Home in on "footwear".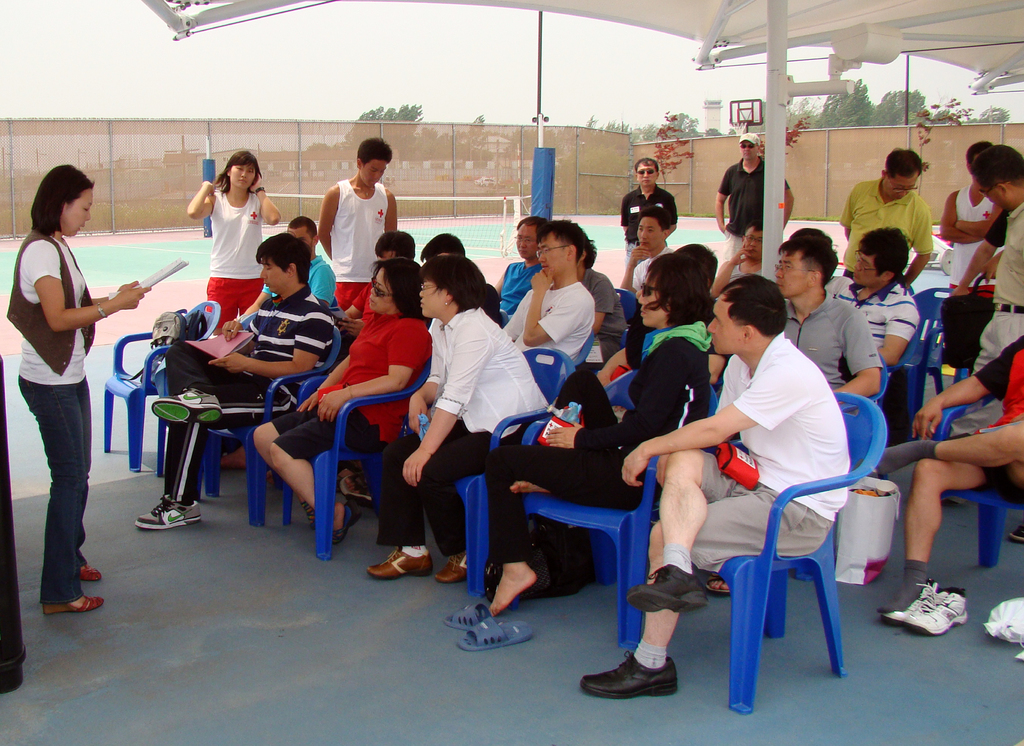
Homed in at [694,566,735,593].
